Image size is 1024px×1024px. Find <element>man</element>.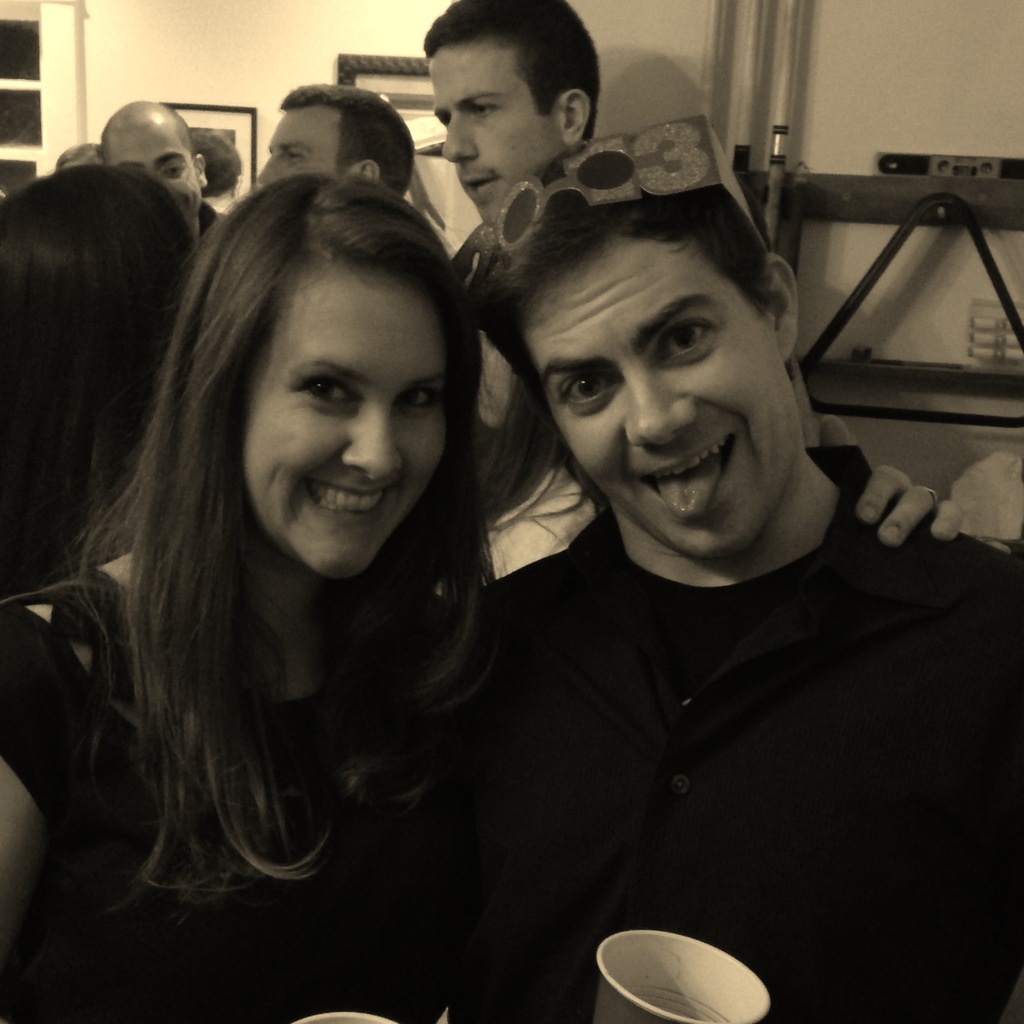
93, 99, 214, 235.
